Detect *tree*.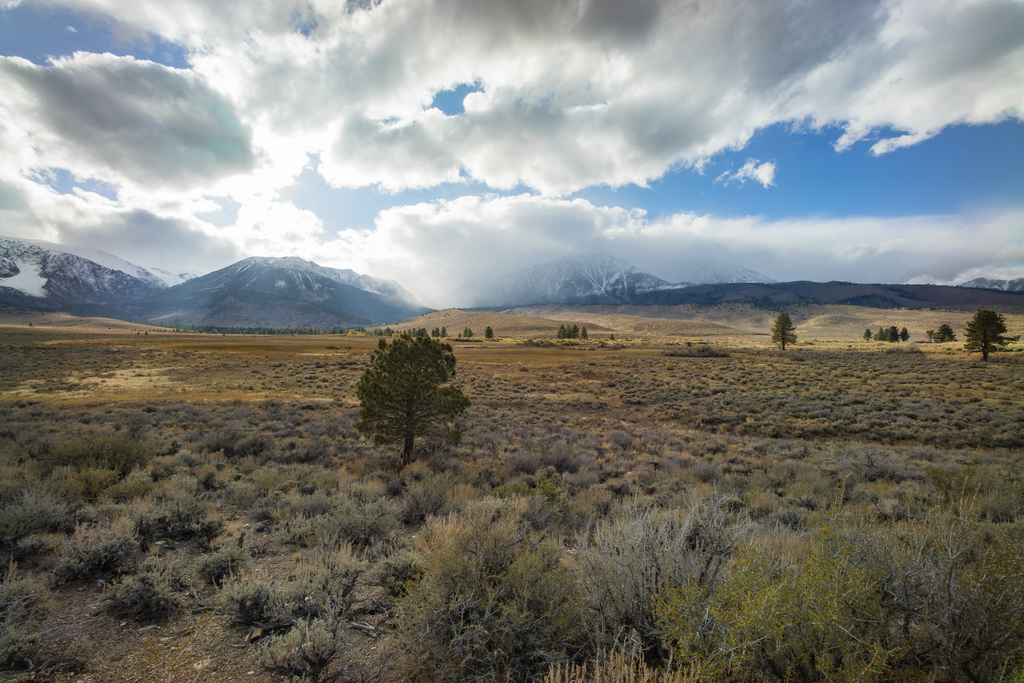
Detected at [left=939, top=325, right=955, bottom=343].
